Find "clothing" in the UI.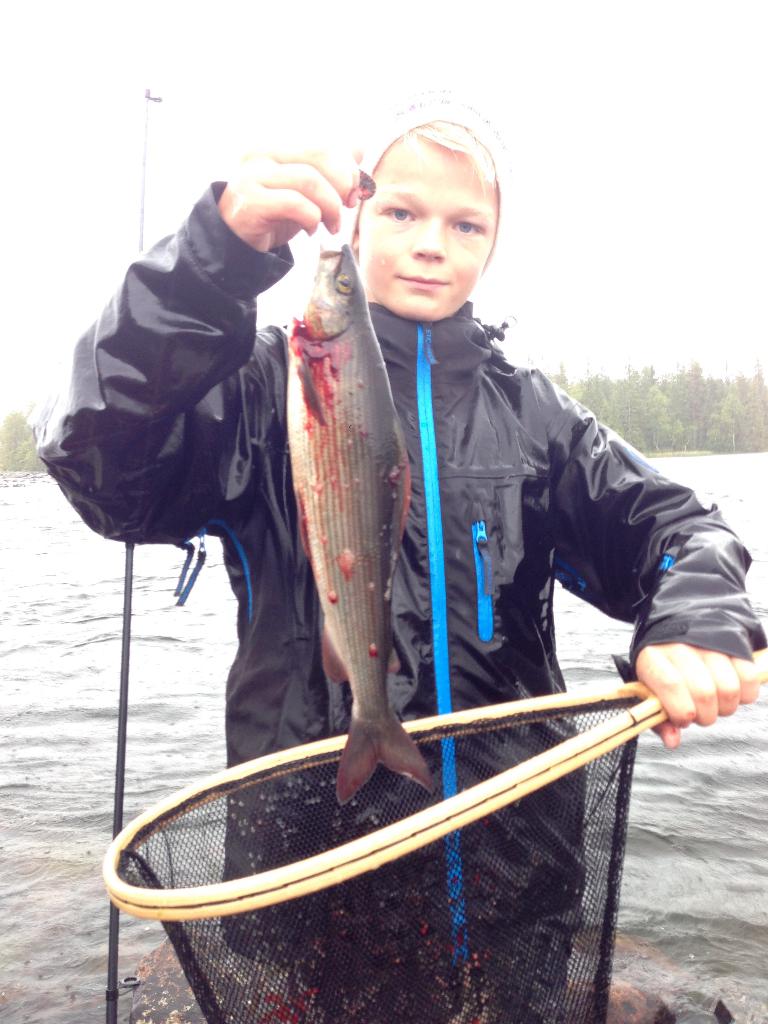
UI element at 120:127:702:906.
